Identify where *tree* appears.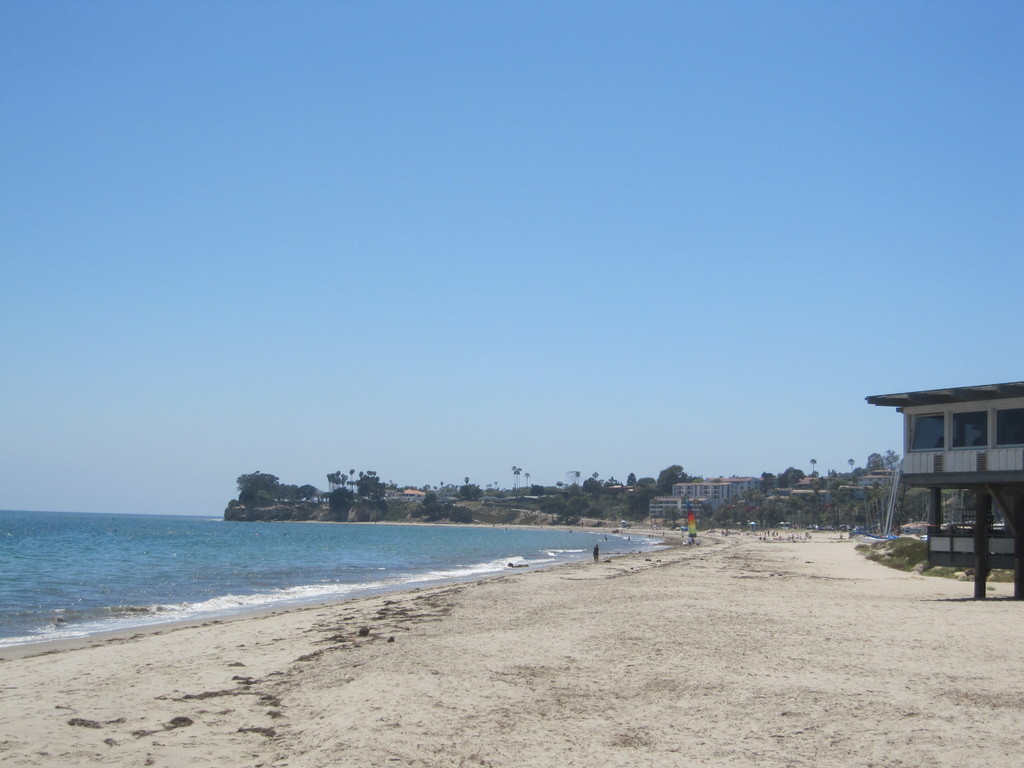
Appears at 772/461/807/492.
